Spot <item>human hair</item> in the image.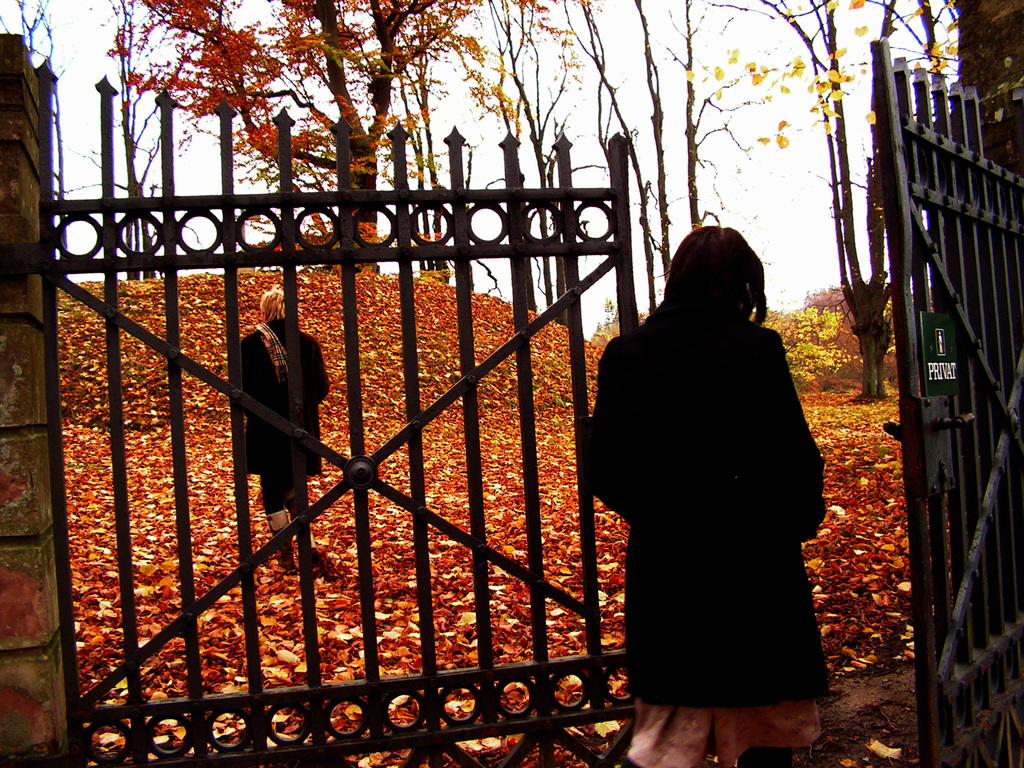
<item>human hair</item> found at [262, 287, 284, 326].
